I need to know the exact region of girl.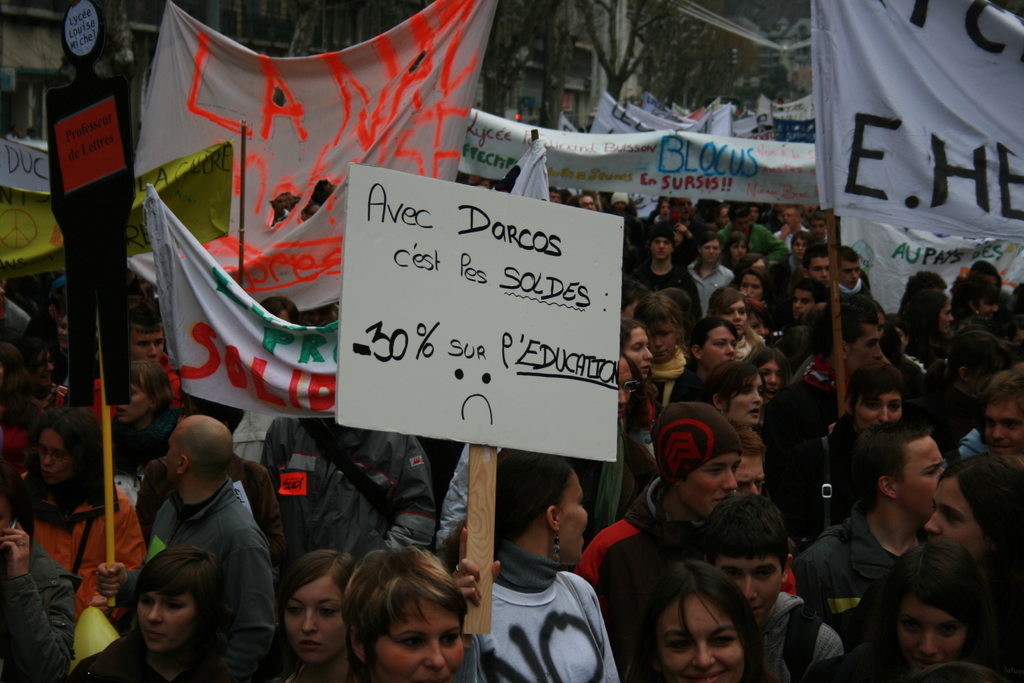
Region: pyautogui.locateOnScreen(744, 343, 789, 398).
